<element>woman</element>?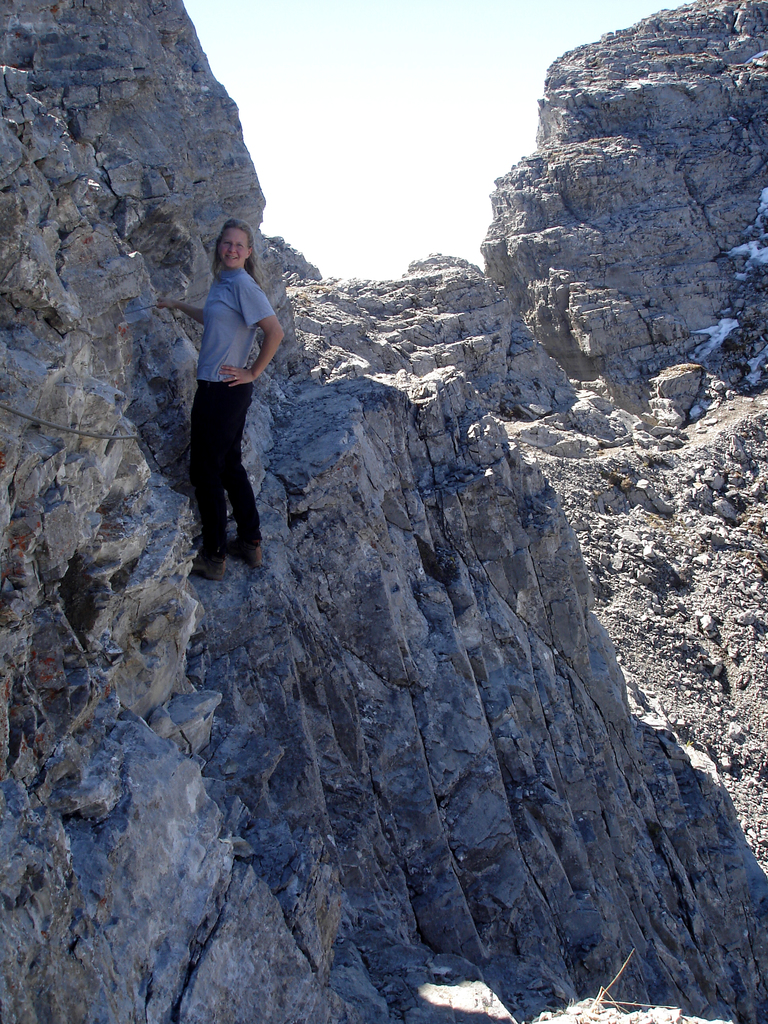
<region>158, 218, 285, 570</region>
